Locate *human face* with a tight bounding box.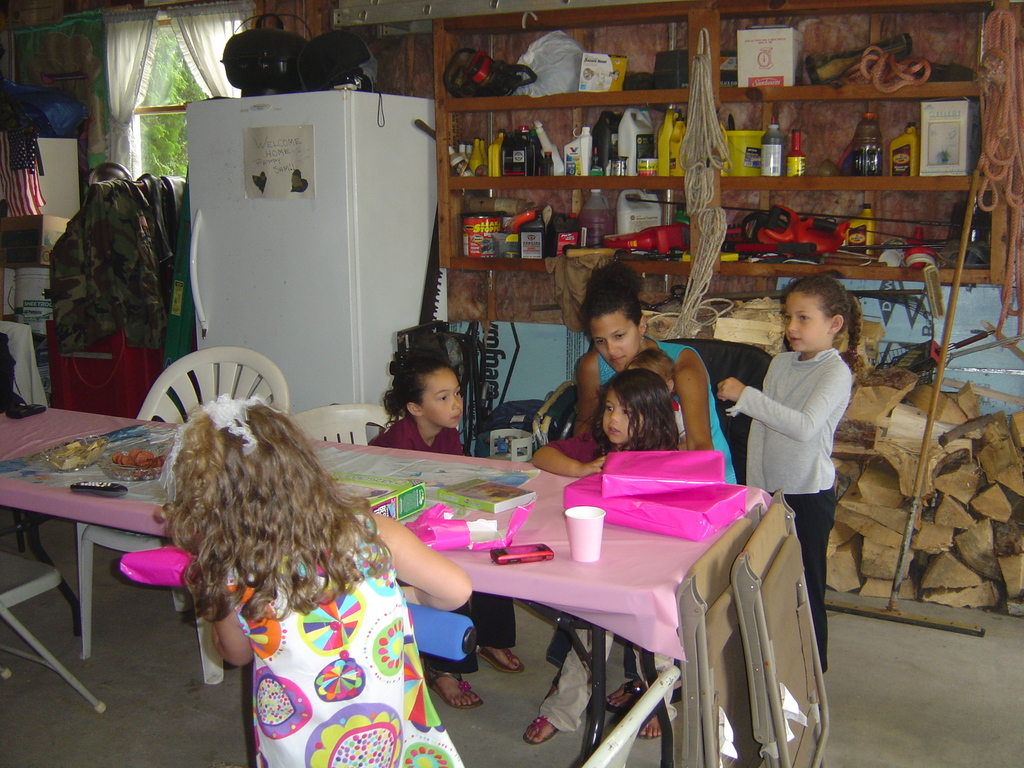
[x1=604, y1=390, x2=641, y2=445].
